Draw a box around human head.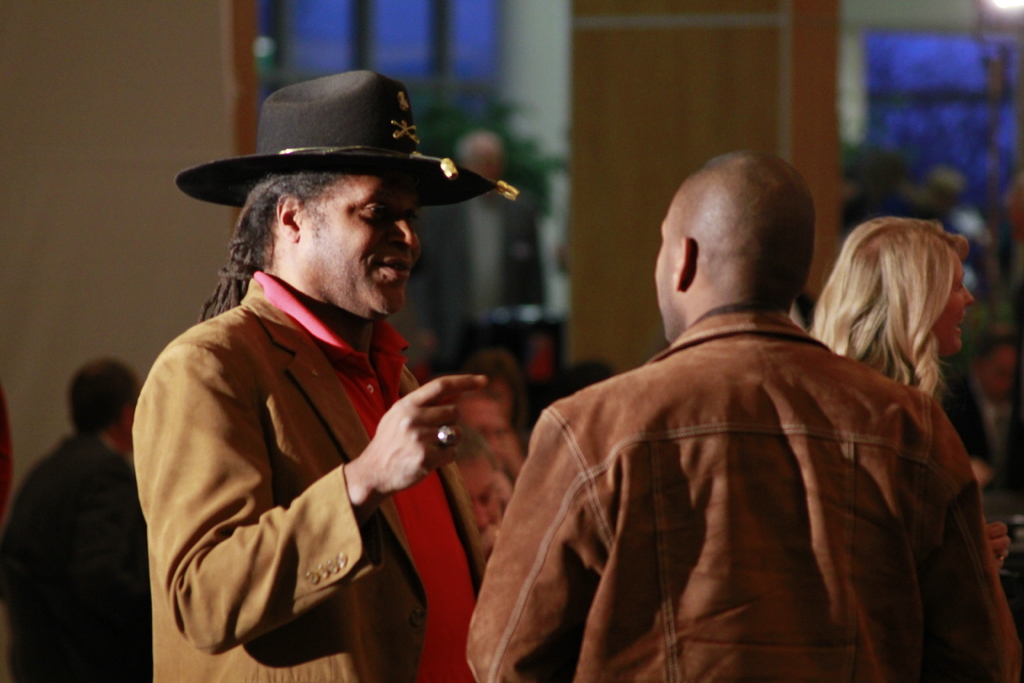
650/151/833/318.
